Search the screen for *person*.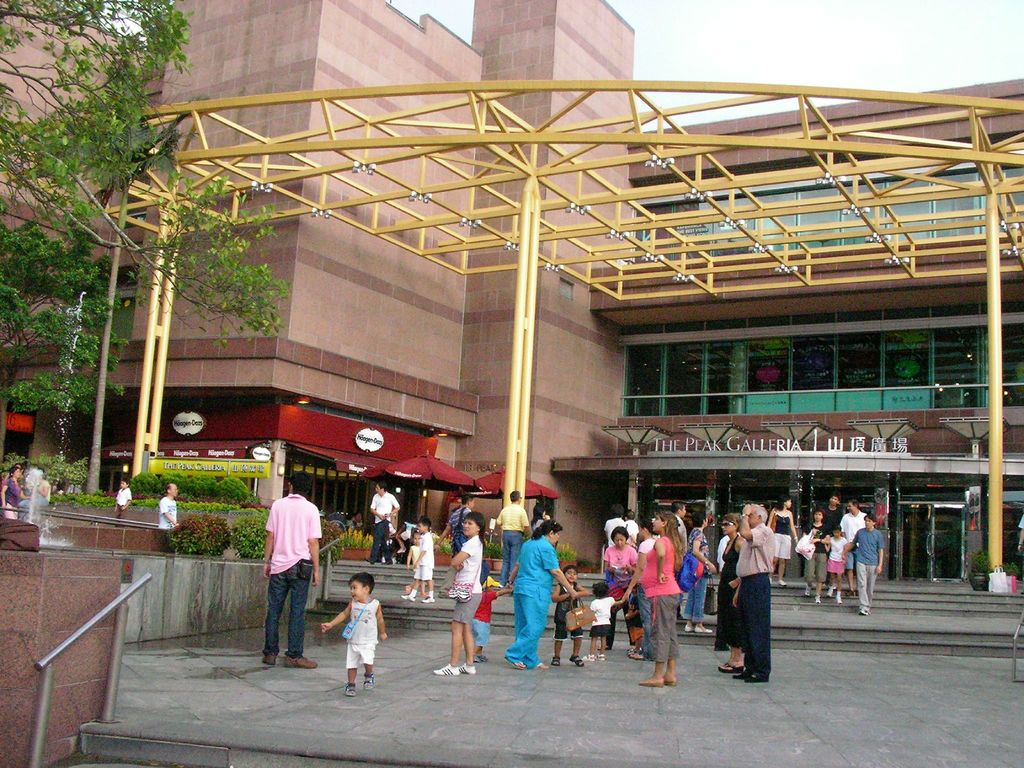
Found at (760,493,799,584).
